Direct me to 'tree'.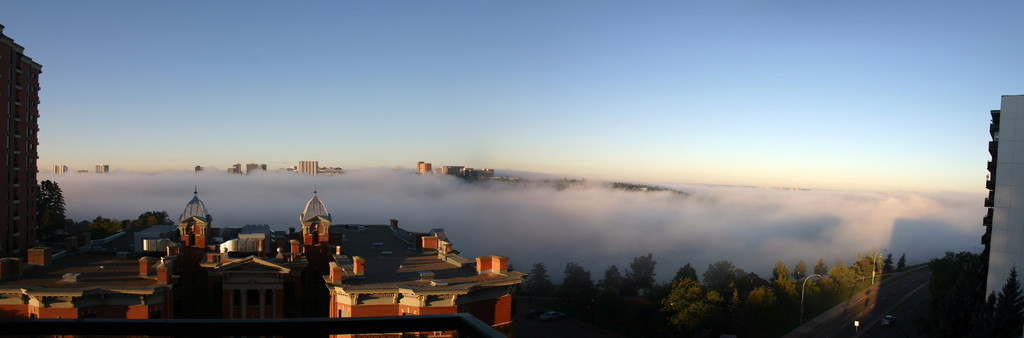
Direction: locate(813, 257, 830, 281).
